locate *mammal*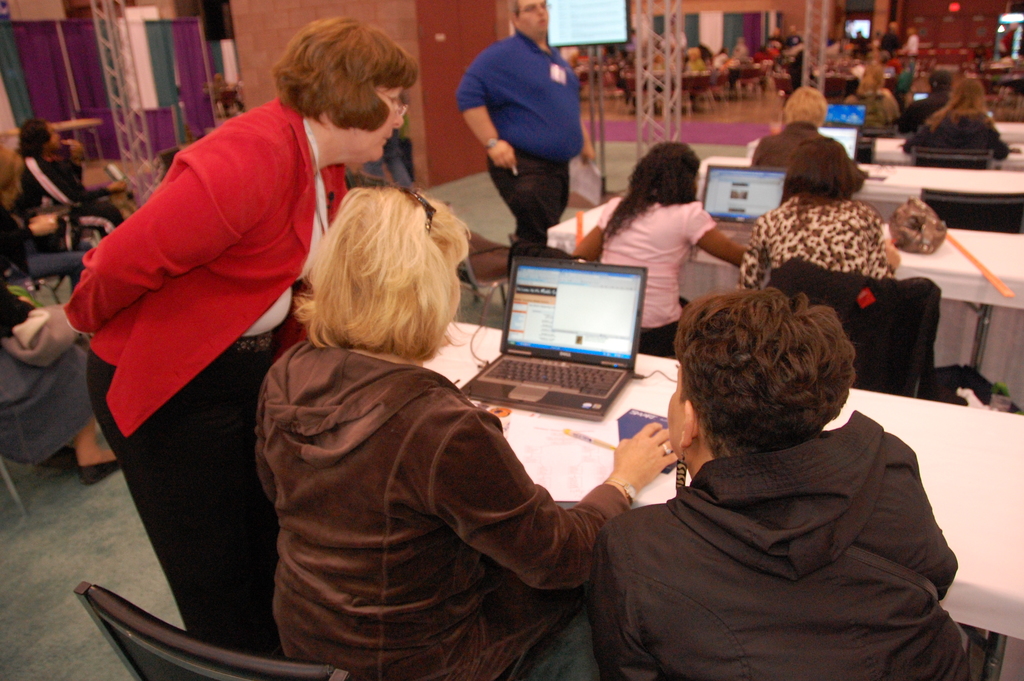
251:179:677:679
